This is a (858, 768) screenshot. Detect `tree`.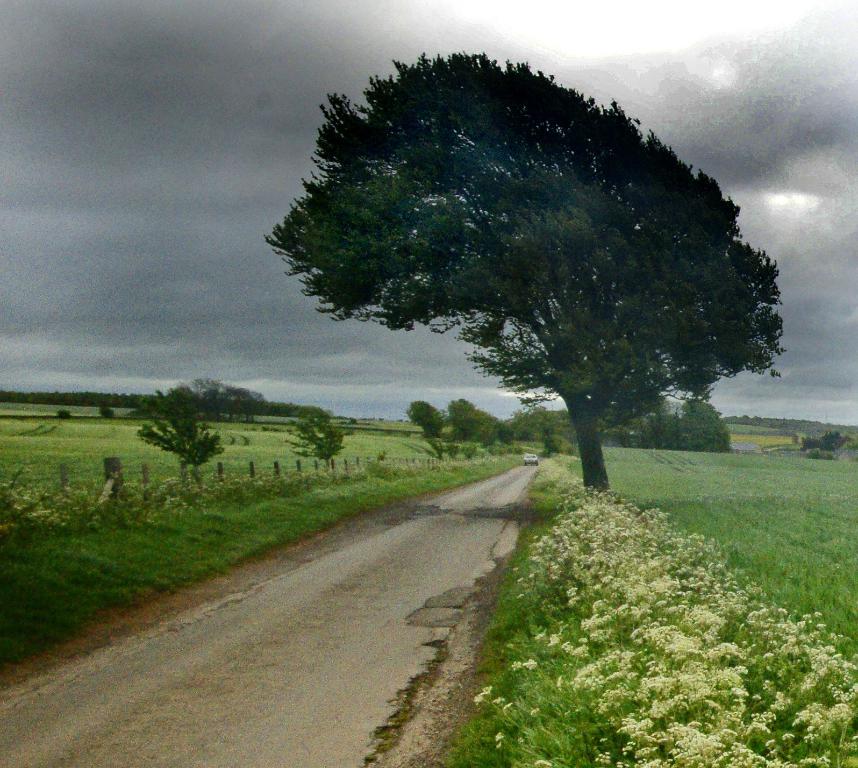
locate(454, 408, 494, 438).
